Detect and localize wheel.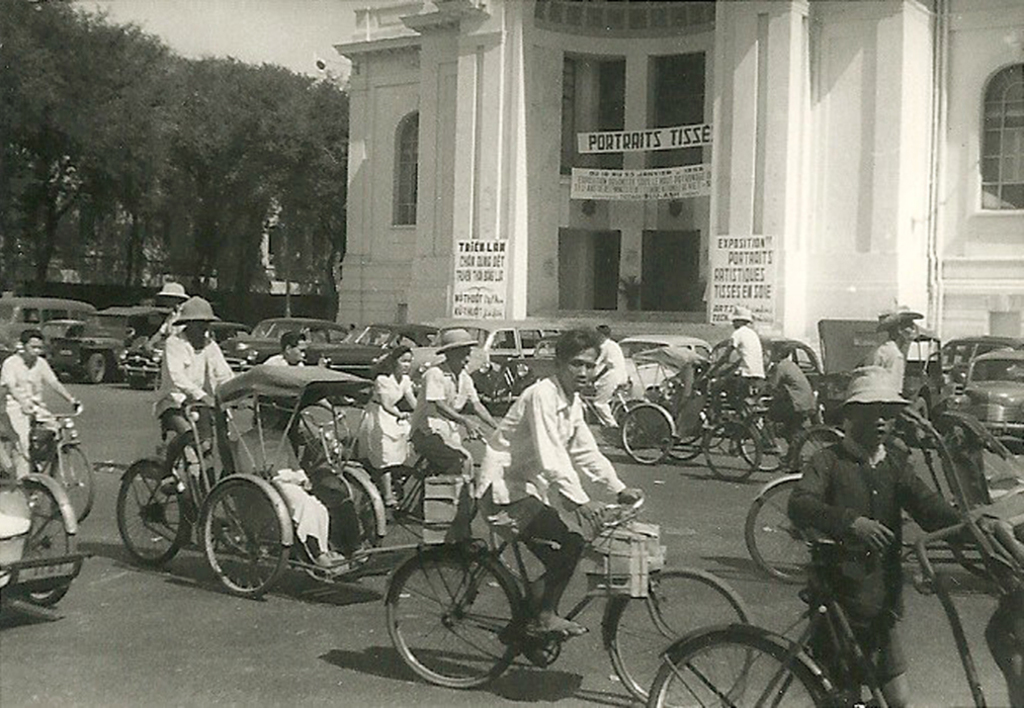
Localized at left=644, top=629, right=836, bottom=707.
